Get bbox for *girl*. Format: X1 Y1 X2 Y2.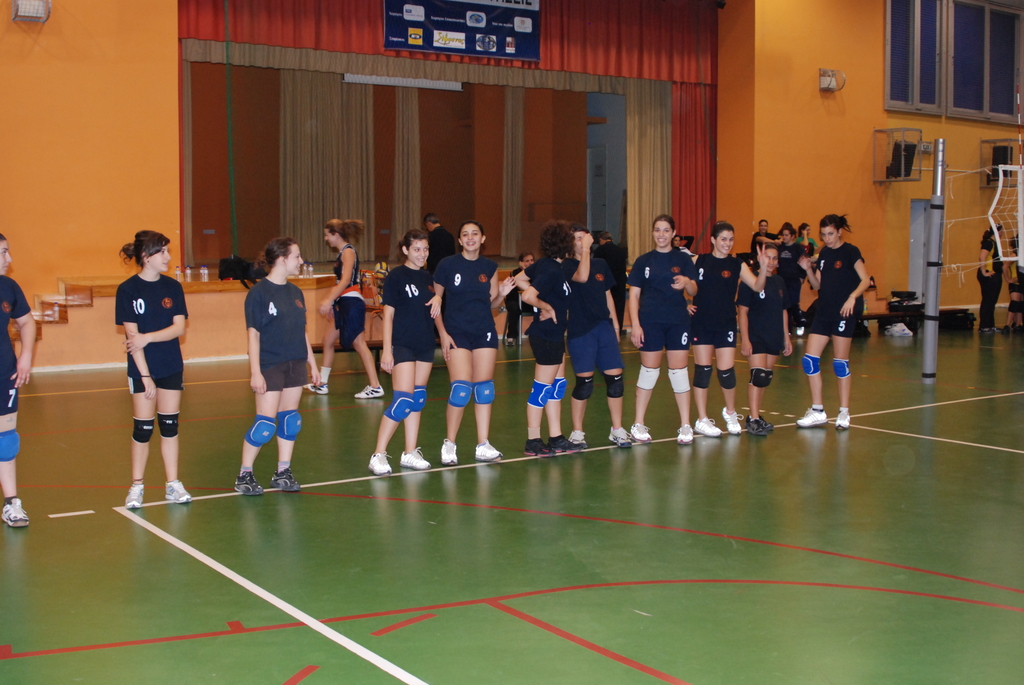
367 230 443 480.
